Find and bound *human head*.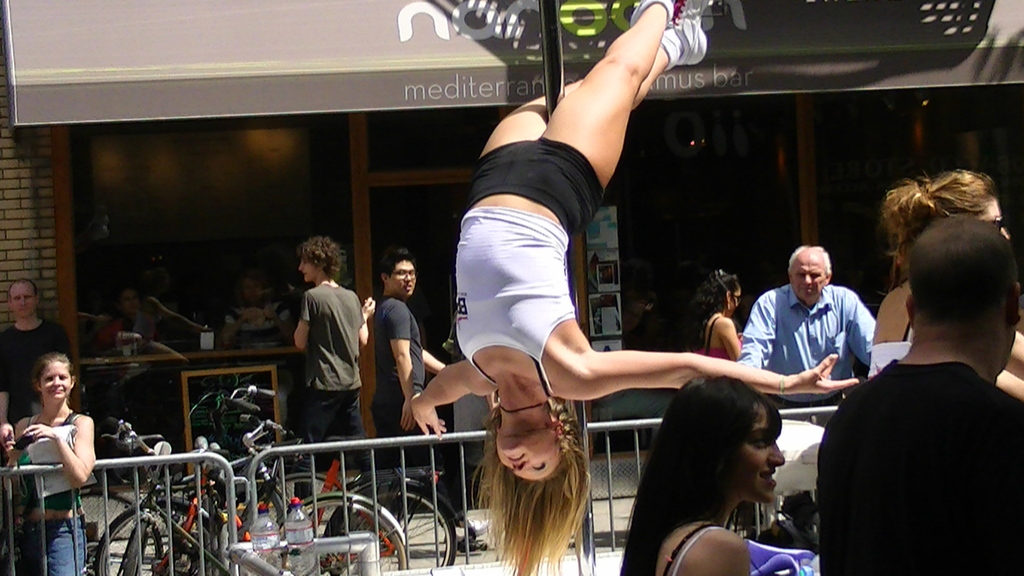
Bound: [6, 273, 42, 323].
